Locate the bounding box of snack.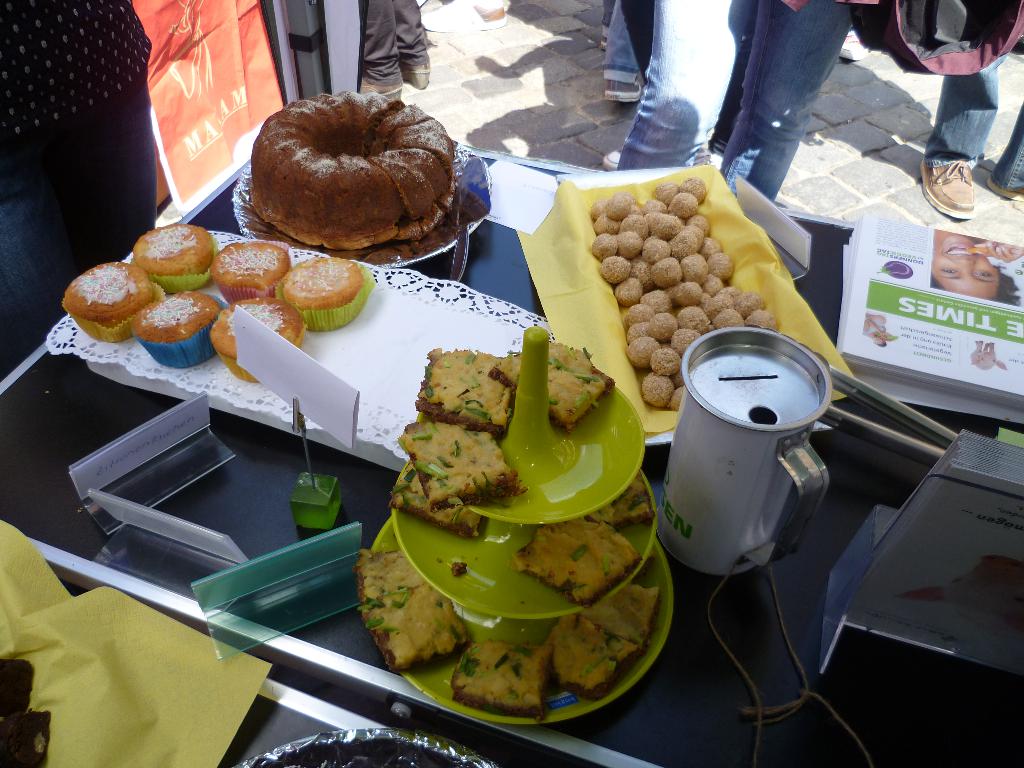
Bounding box: box=[209, 237, 294, 297].
